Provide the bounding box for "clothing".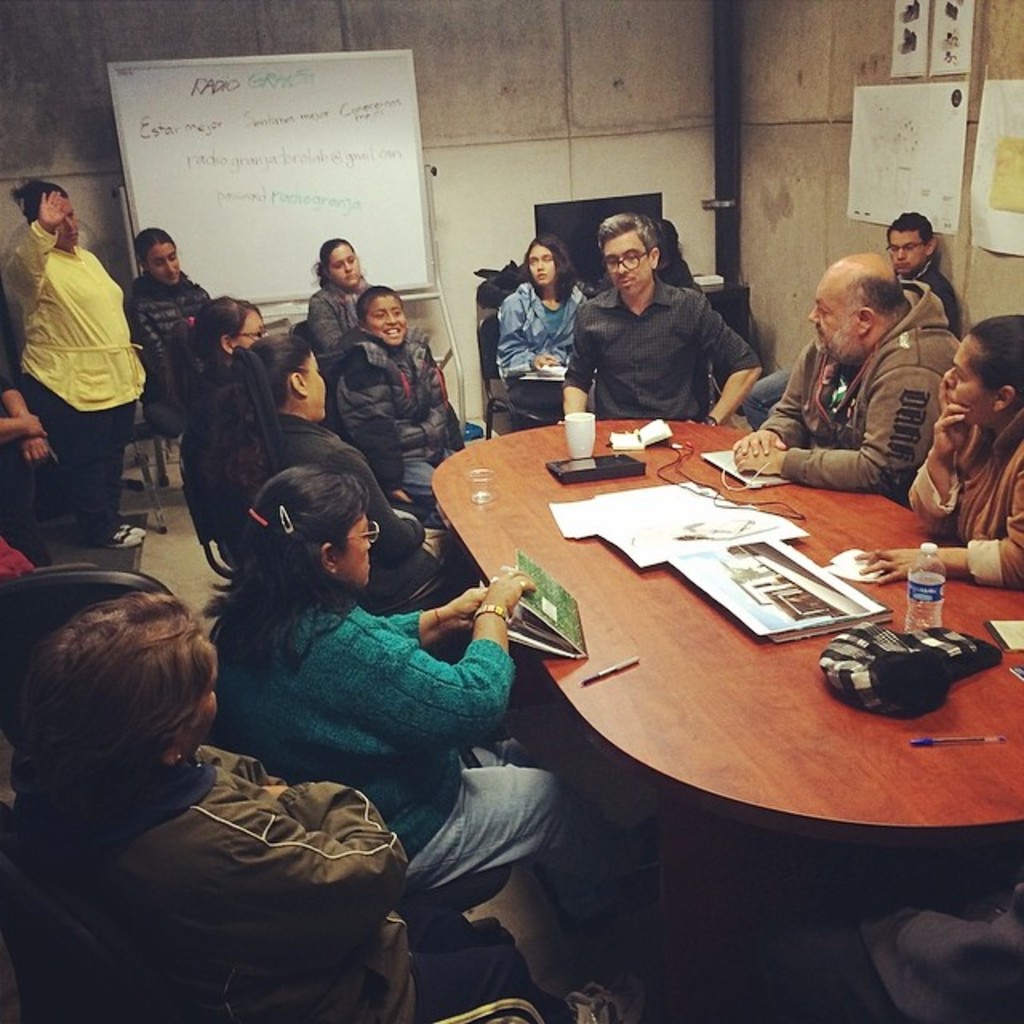
box(0, 734, 605, 1022).
